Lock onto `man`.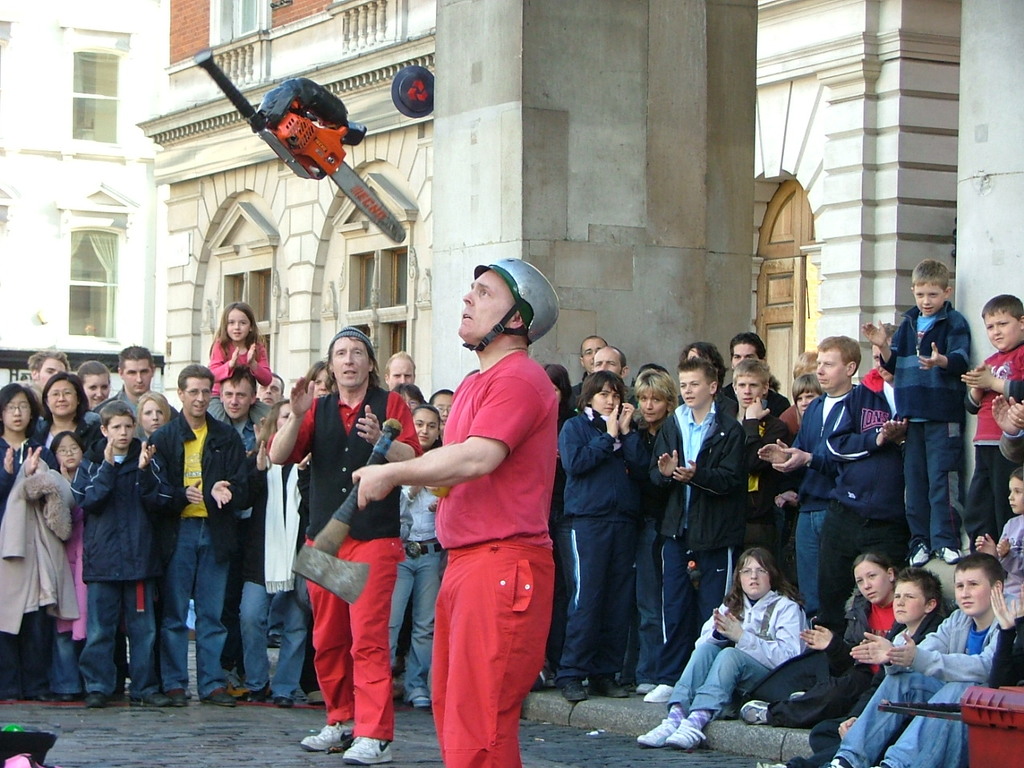
Locked: [215, 370, 271, 698].
